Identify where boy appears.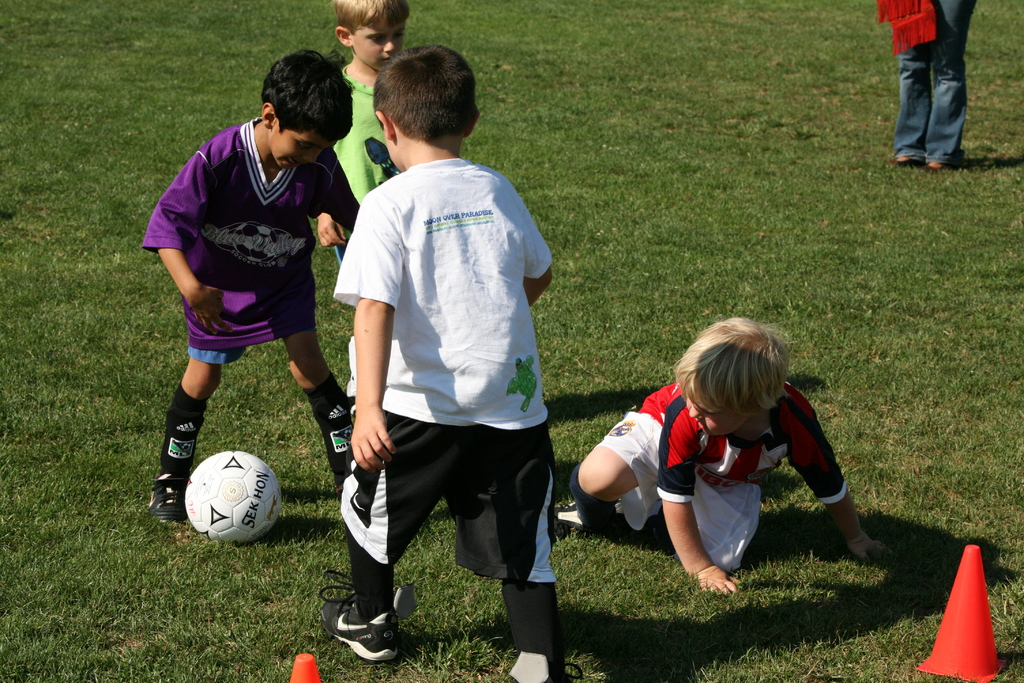
Appears at 324/0/408/193.
